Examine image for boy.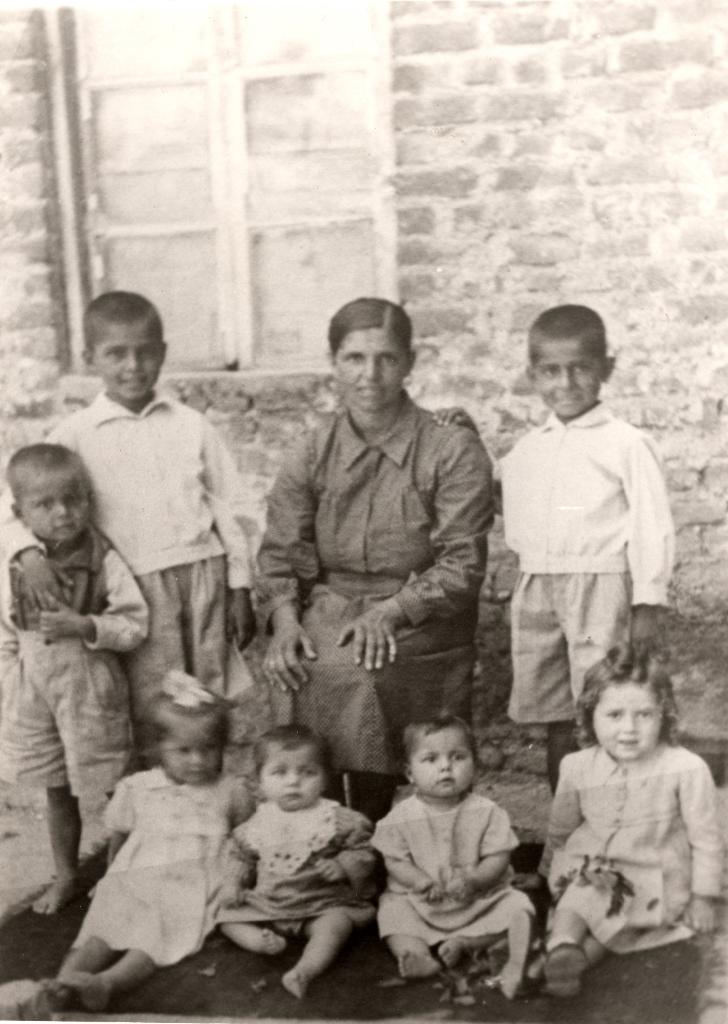
Examination result: (365, 707, 562, 992).
